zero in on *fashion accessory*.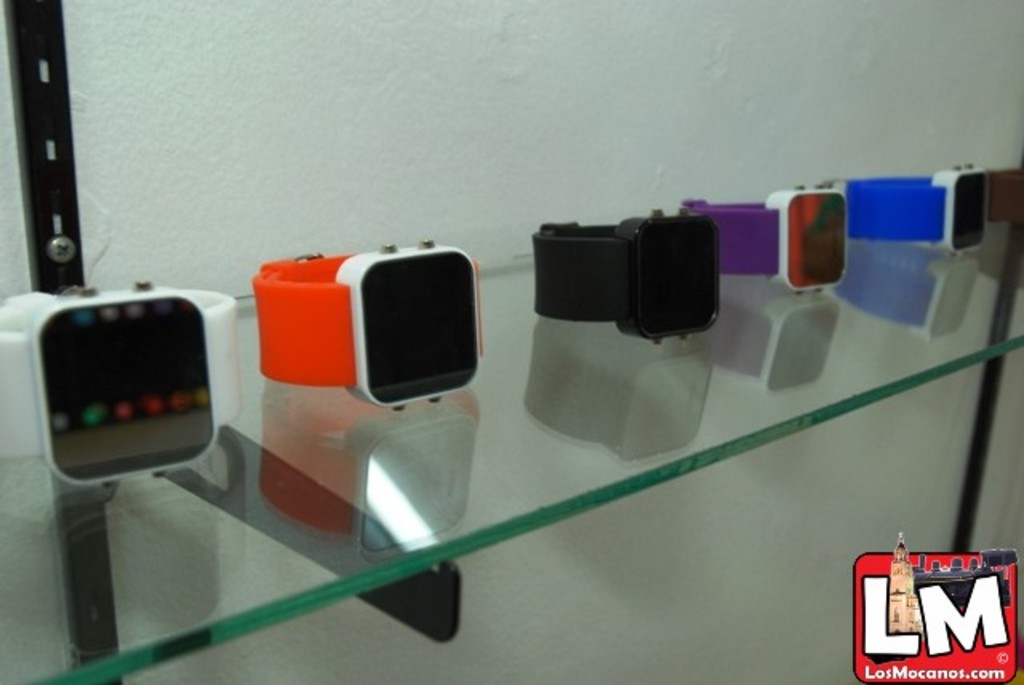
Zeroed in: bbox=[987, 165, 1022, 221].
